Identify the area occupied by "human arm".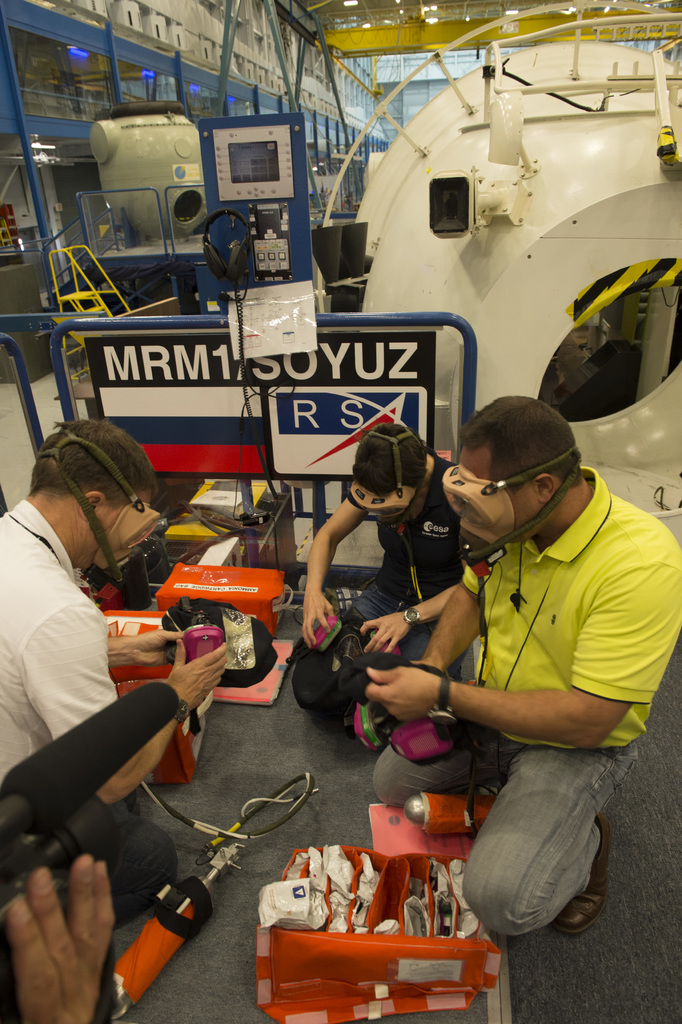
Area: <bbox>364, 570, 681, 753</bbox>.
